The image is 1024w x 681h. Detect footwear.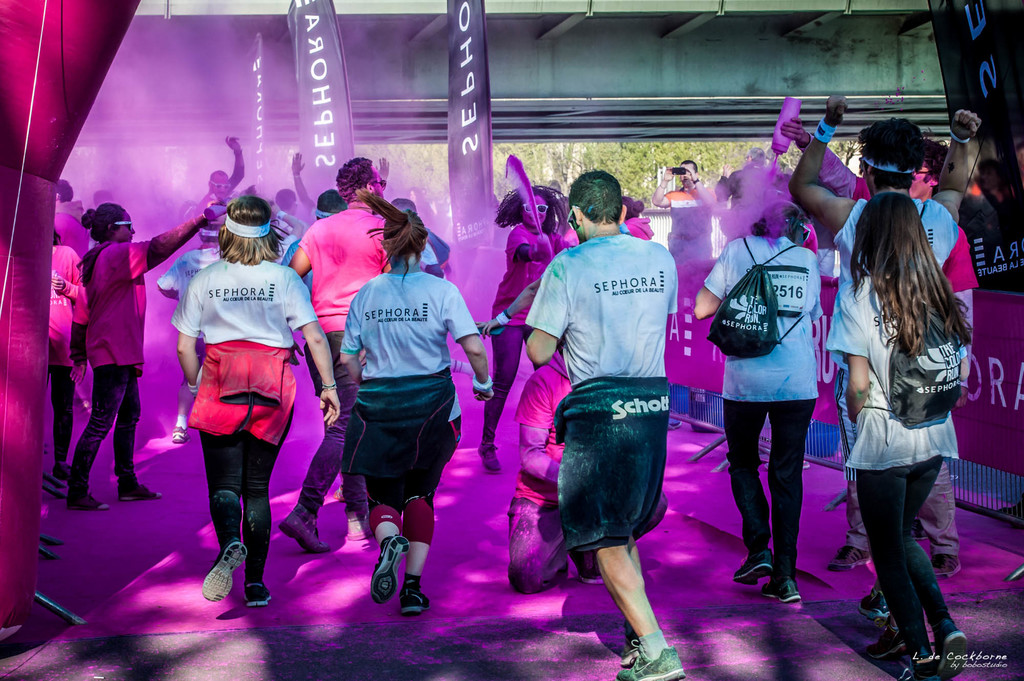
Detection: [620,644,643,669].
